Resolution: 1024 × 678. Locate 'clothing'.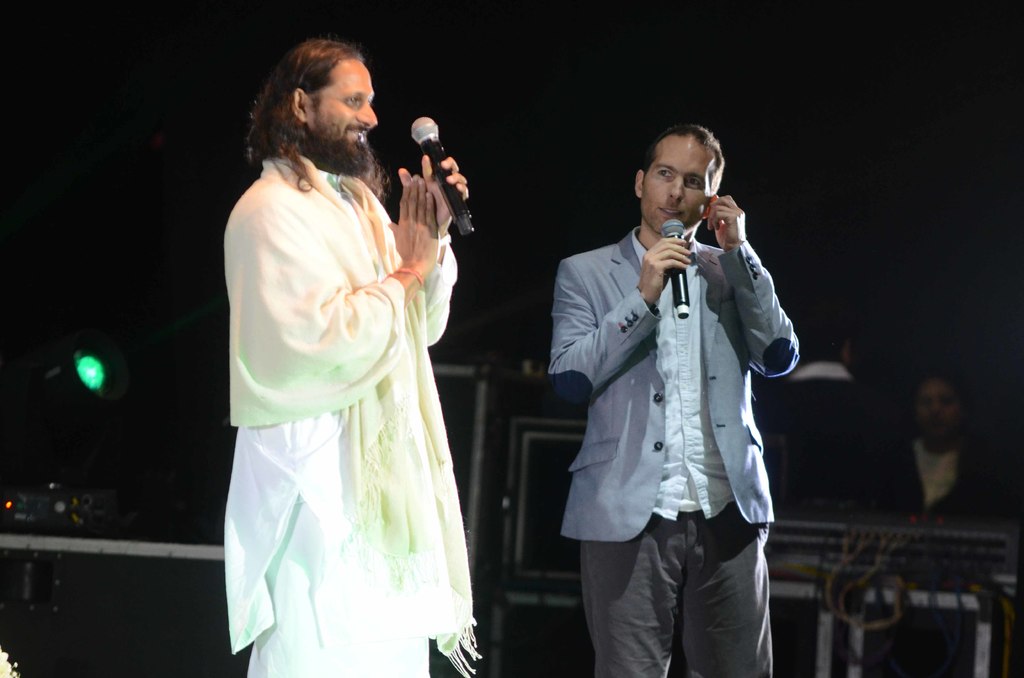
[x1=870, y1=433, x2=1004, y2=677].
